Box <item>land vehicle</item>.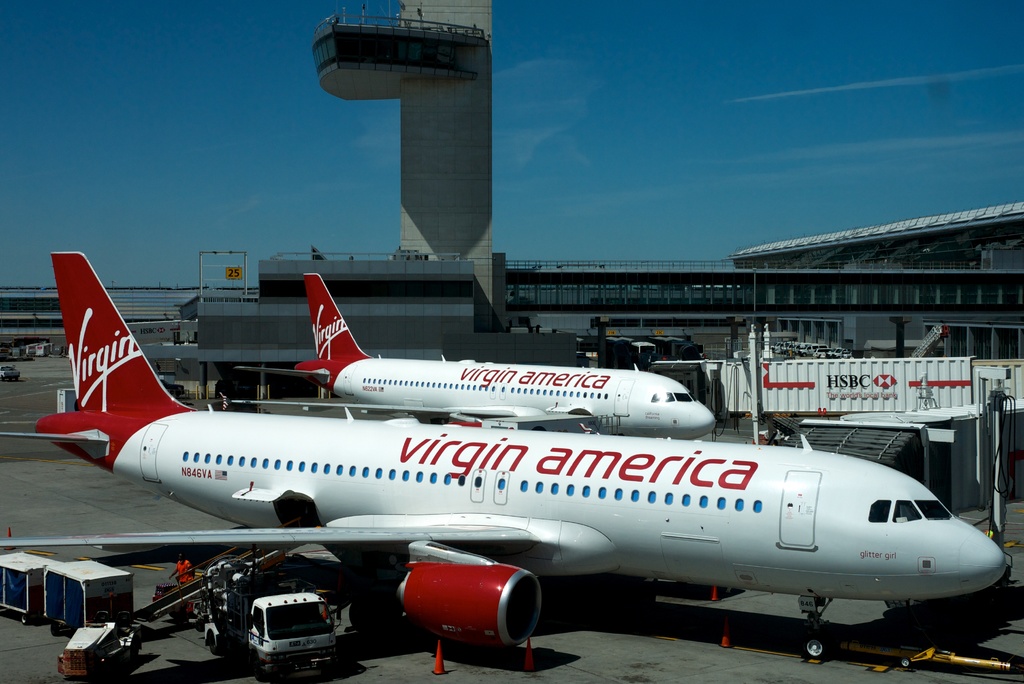
<region>57, 621, 143, 678</region>.
